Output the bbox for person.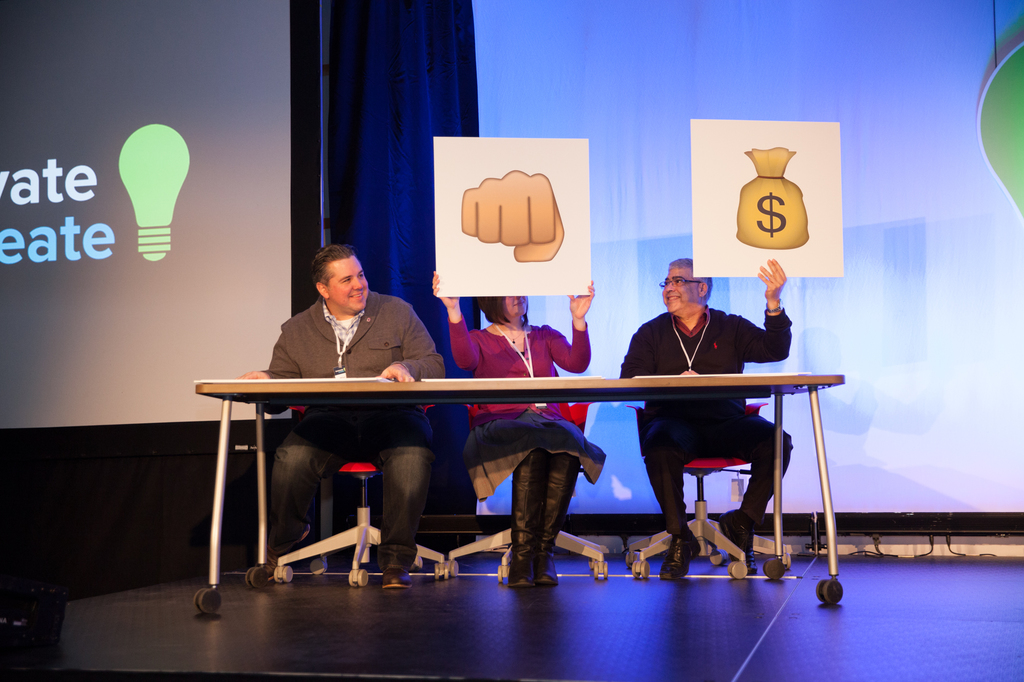
{"left": 431, "top": 267, "right": 598, "bottom": 589}.
